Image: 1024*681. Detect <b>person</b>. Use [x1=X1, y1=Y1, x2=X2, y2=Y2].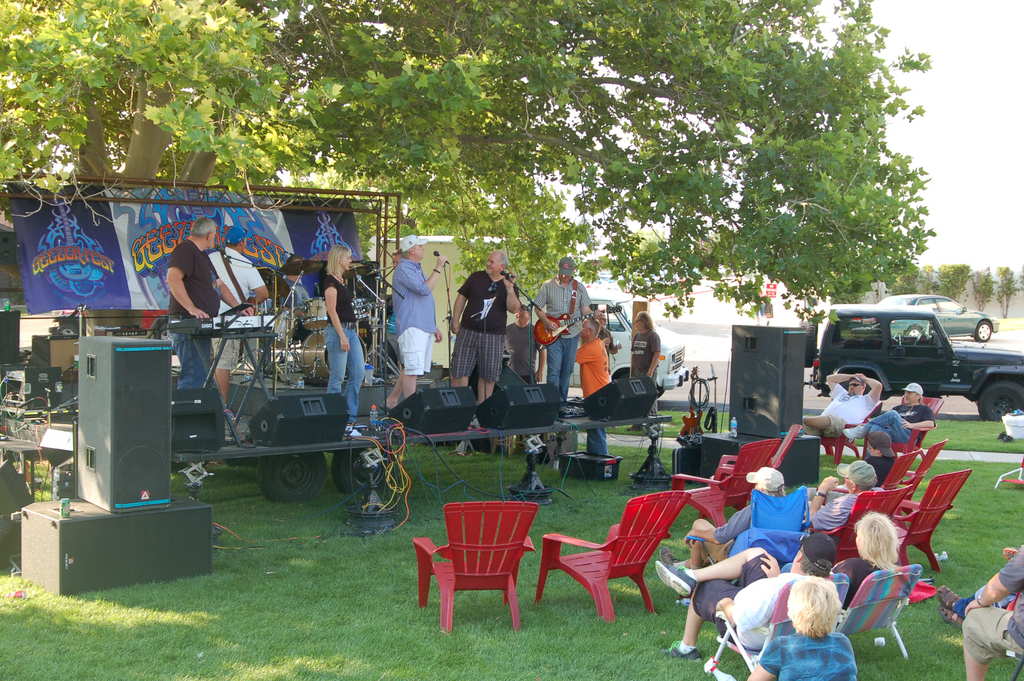
[x1=164, y1=217, x2=250, y2=395].
